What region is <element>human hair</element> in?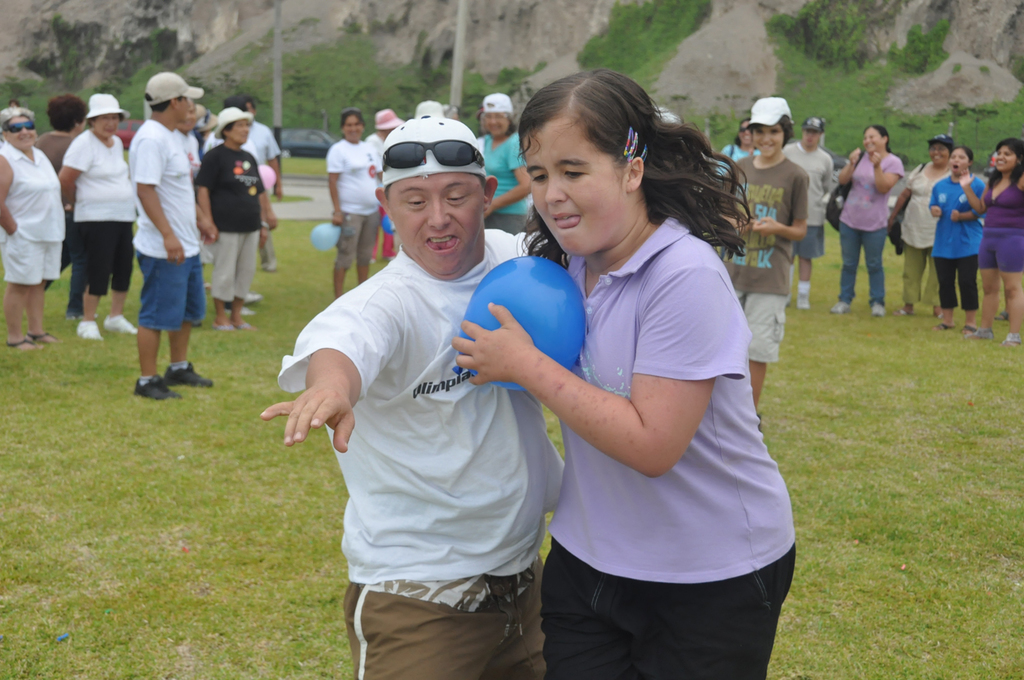
<region>511, 69, 728, 274</region>.
